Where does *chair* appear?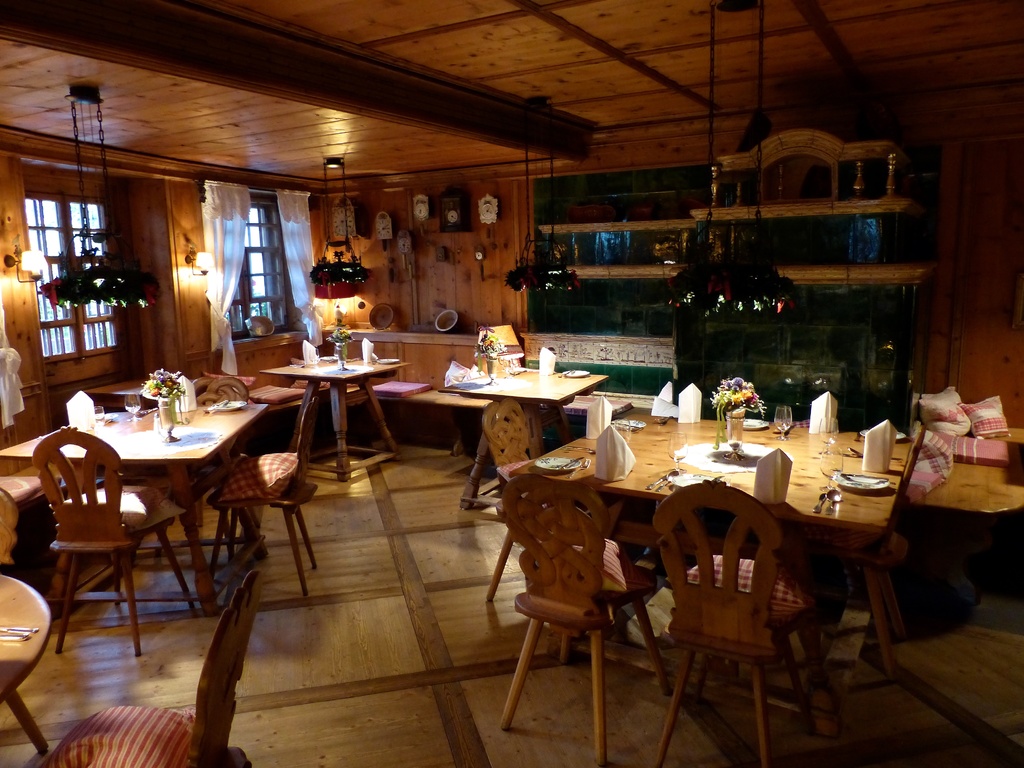
Appears at (left=38, top=422, right=201, bottom=664).
